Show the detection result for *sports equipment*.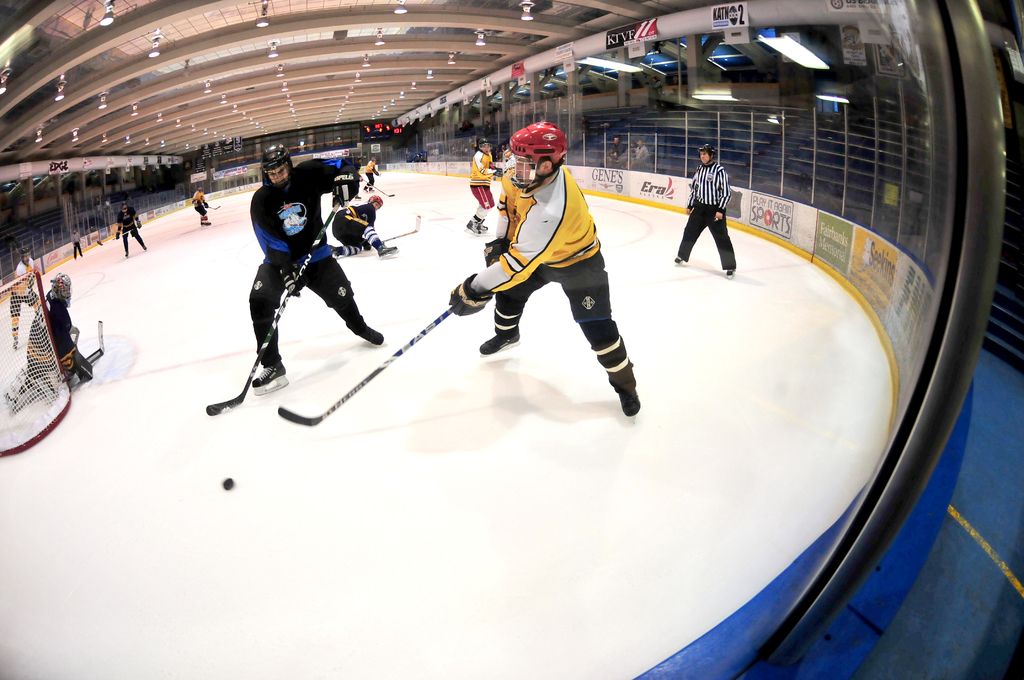
<box>276,300,457,426</box>.
